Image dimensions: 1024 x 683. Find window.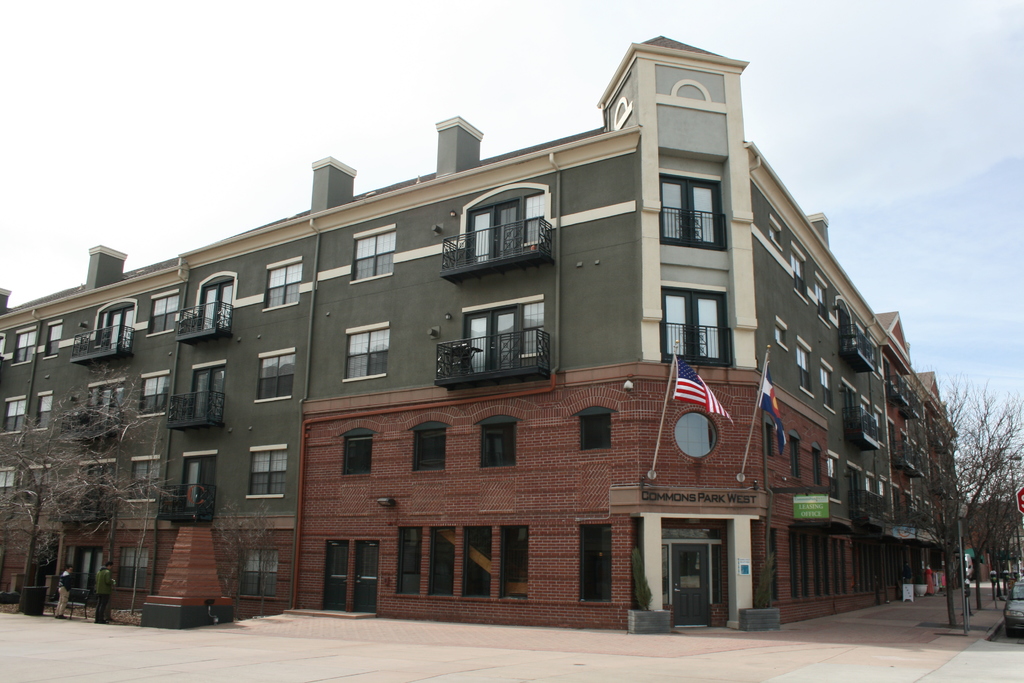
[11,331,37,369].
